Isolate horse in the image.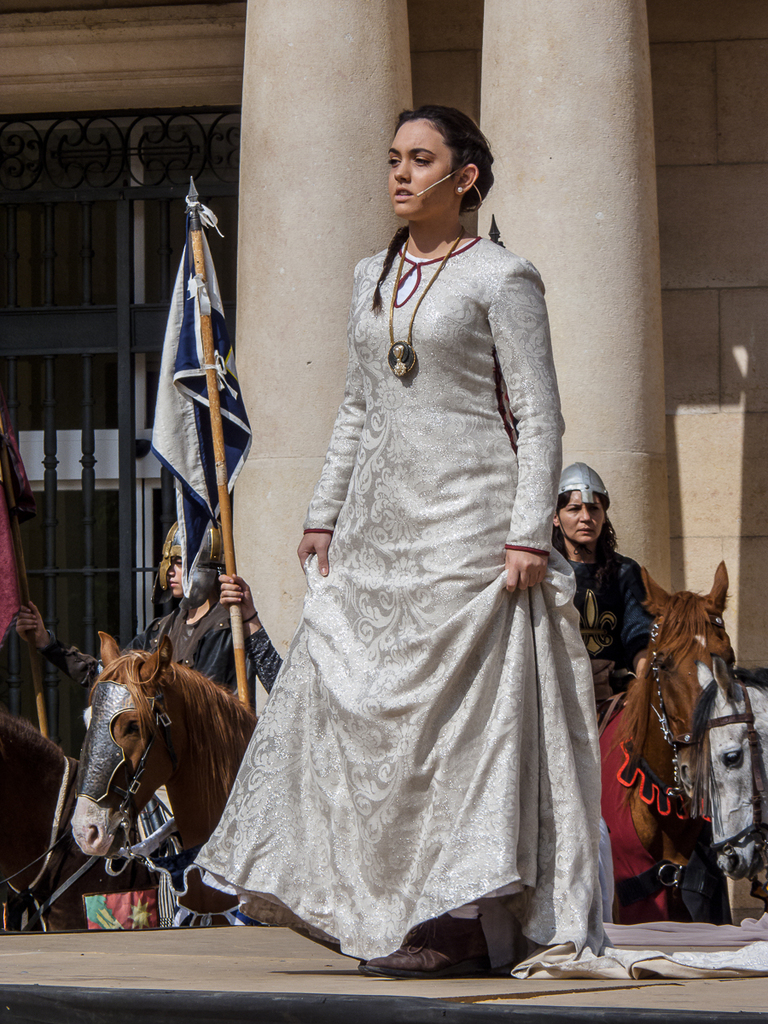
Isolated region: [left=690, top=658, right=767, bottom=881].
